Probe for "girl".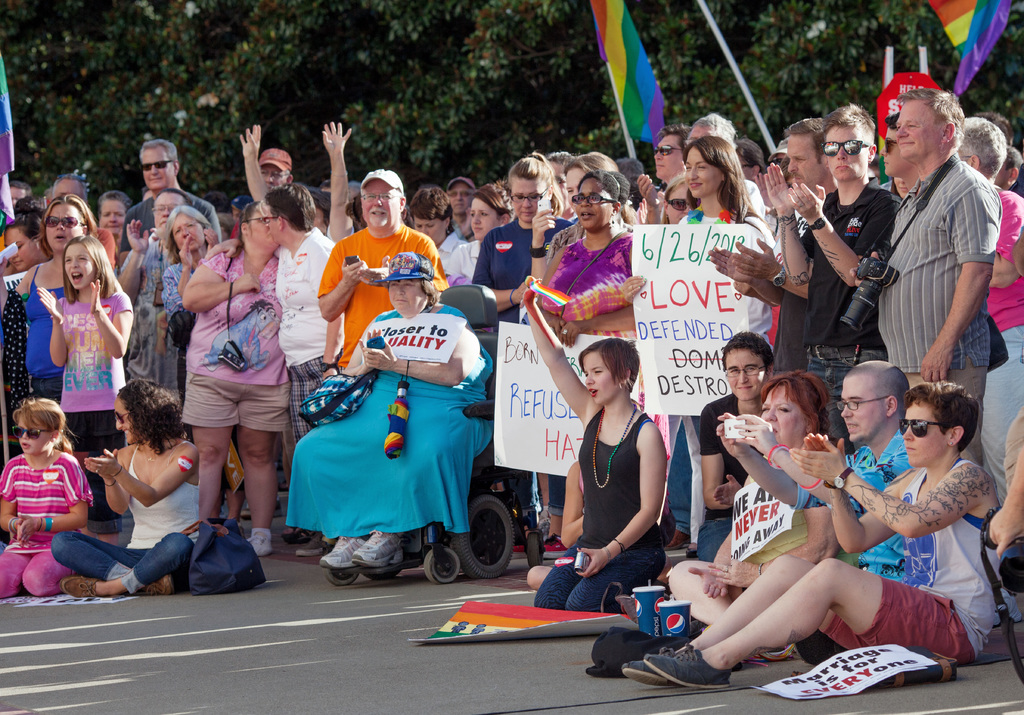
Probe result: (37,235,133,545).
